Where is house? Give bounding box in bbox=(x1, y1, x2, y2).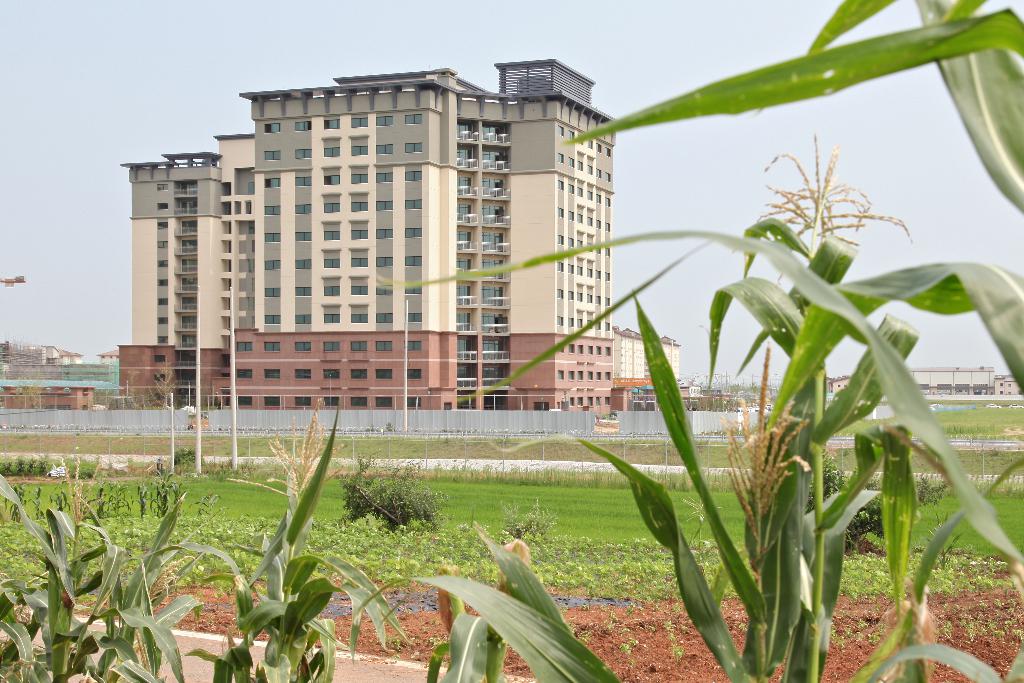
bbox=(986, 374, 1023, 401).
